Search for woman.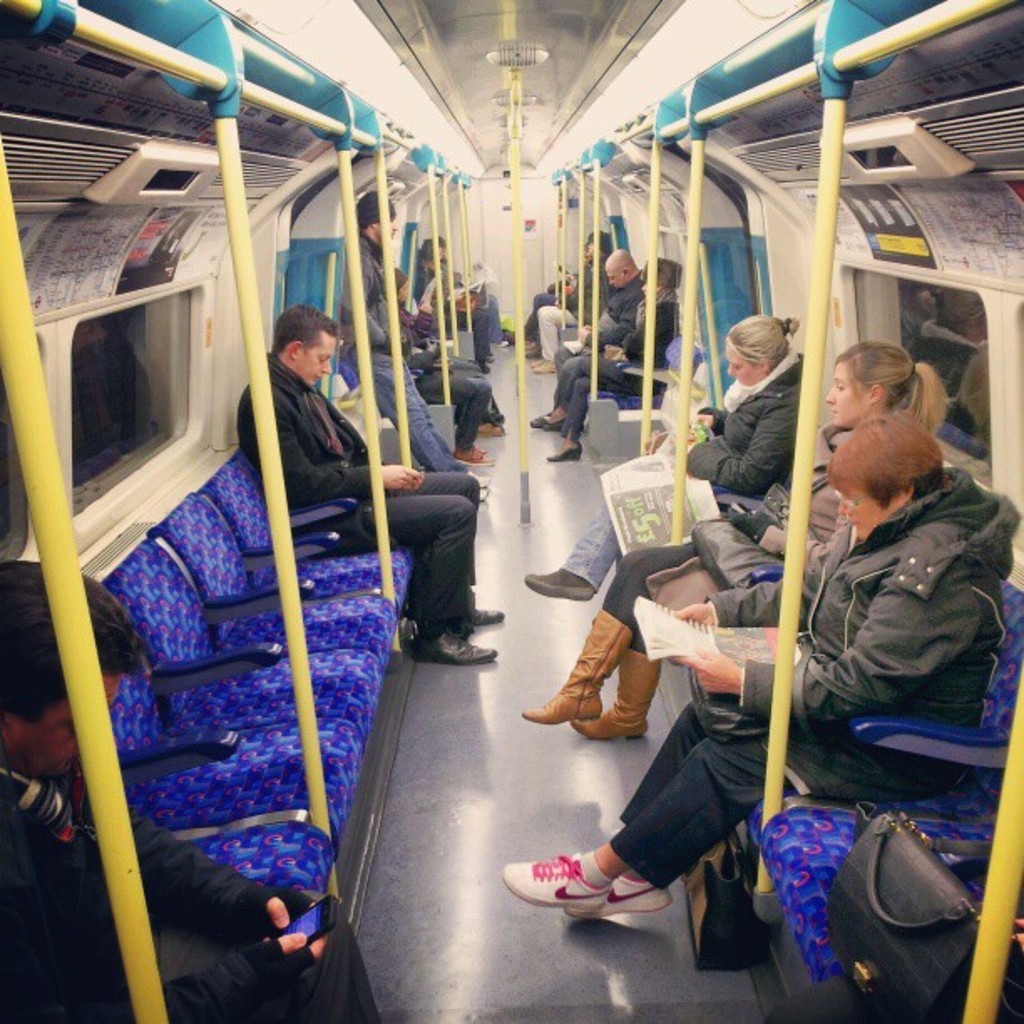
Found at <box>540,253,689,470</box>.
